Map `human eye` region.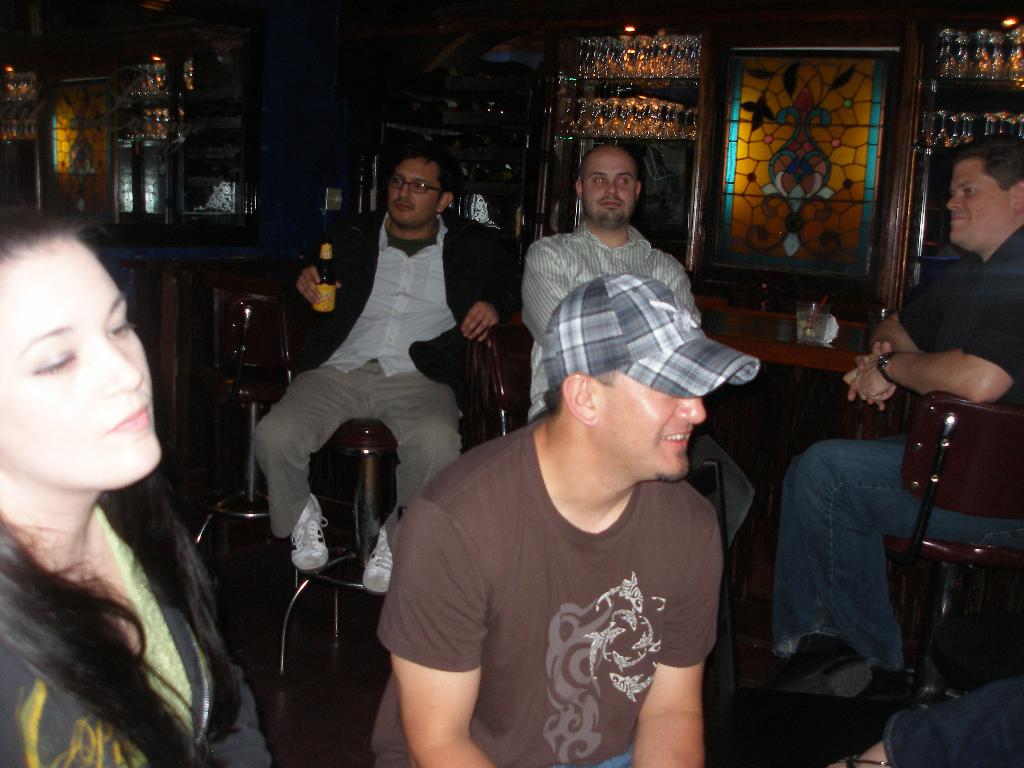
Mapped to BBox(106, 305, 137, 340).
